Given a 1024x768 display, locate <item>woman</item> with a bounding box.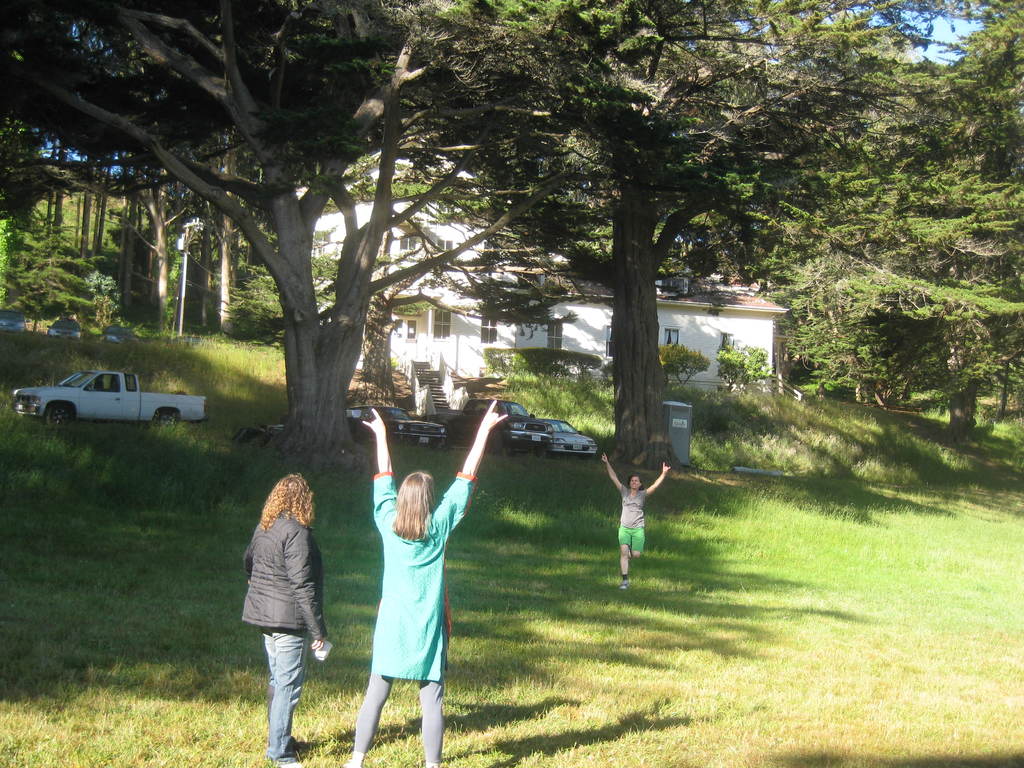
Located: bbox=[351, 399, 486, 744].
